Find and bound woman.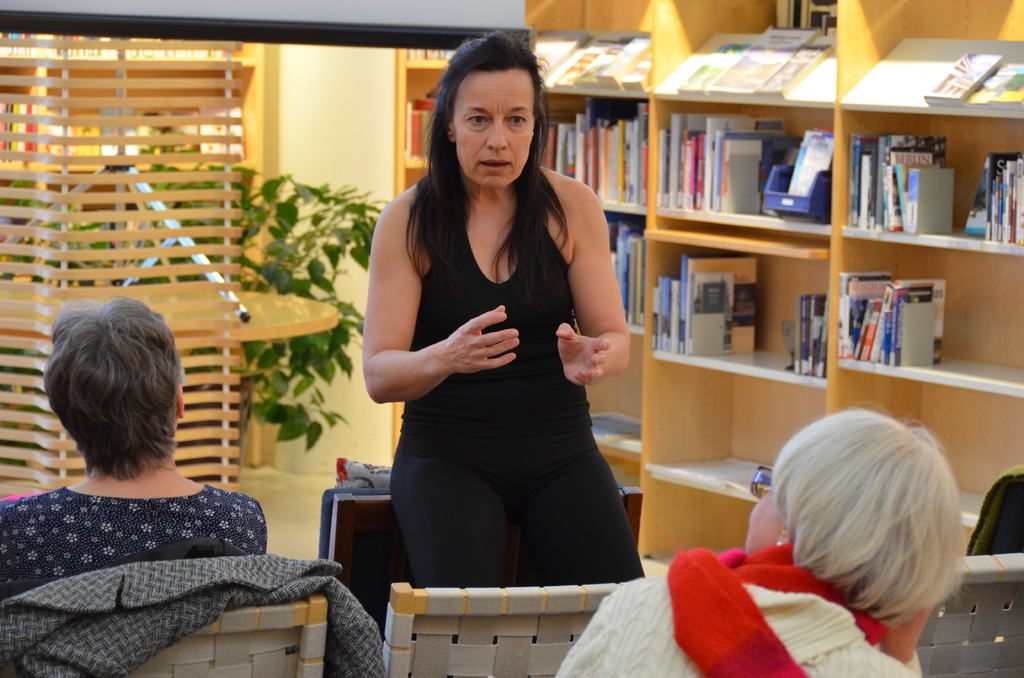
Bound: (x1=349, y1=43, x2=643, y2=649).
